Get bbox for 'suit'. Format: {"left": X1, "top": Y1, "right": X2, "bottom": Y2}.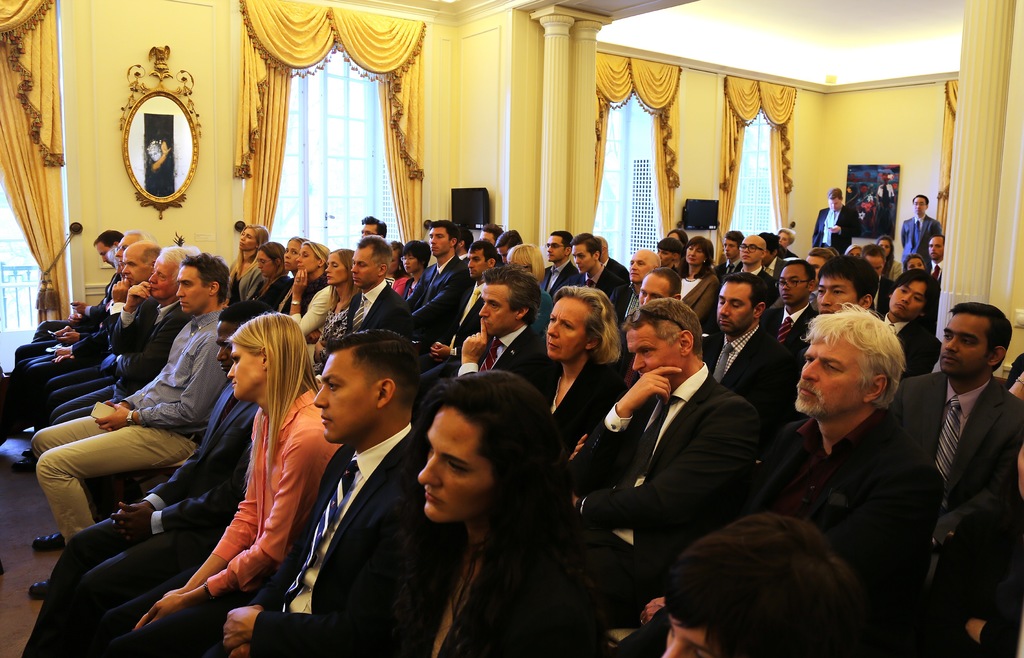
{"left": 699, "top": 323, "right": 795, "bottom": 424}.
